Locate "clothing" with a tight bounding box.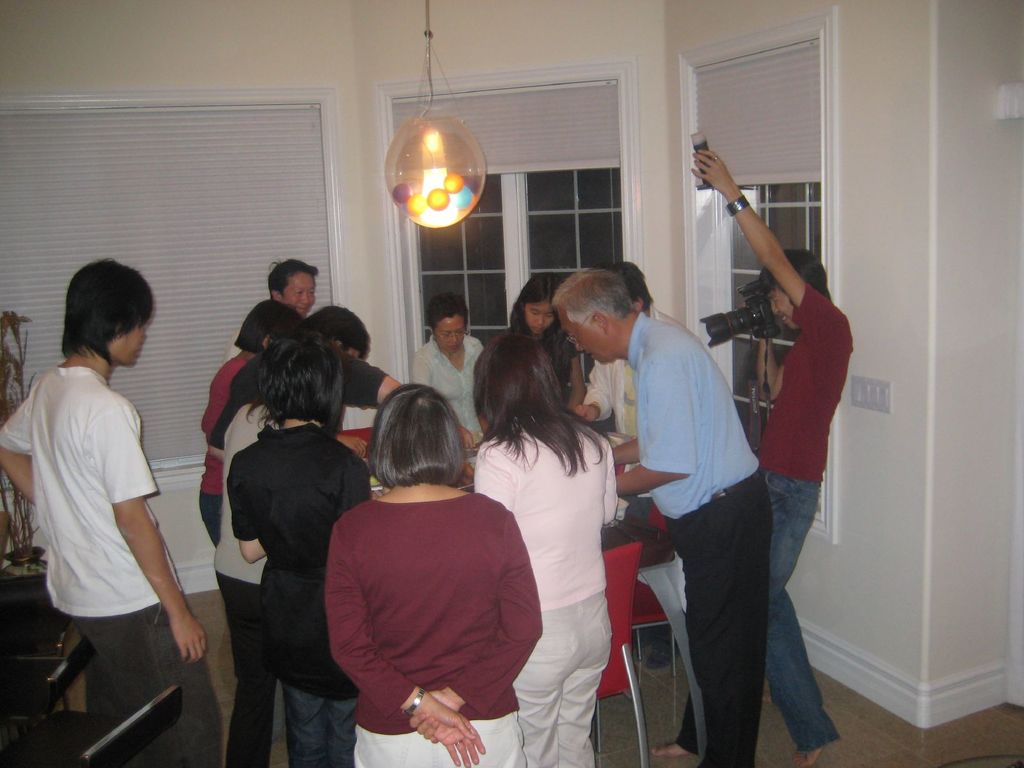
box(408, 336, 484, 447).
